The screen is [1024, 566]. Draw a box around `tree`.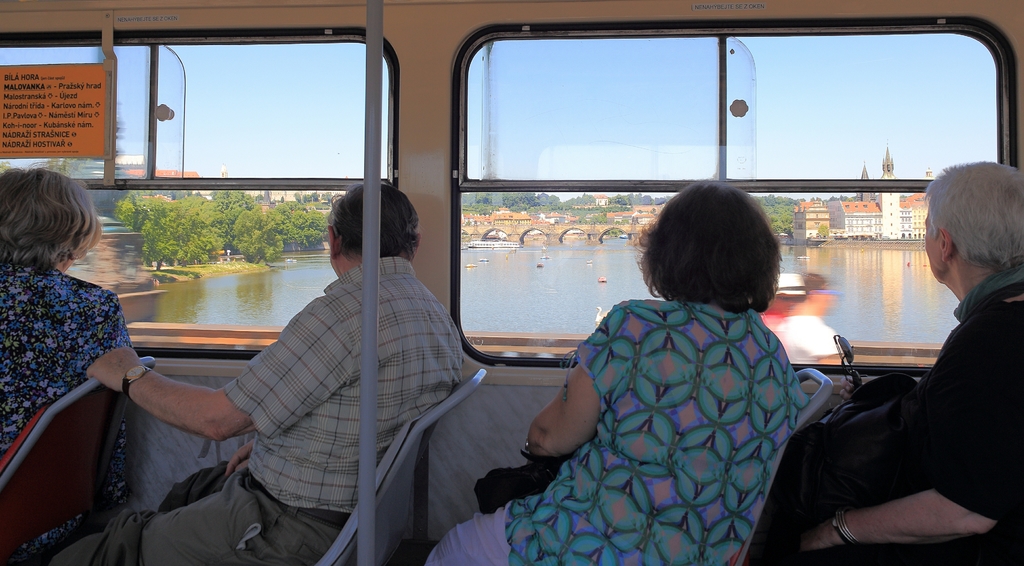
left=196, top=171, right=266, bottom=256.
